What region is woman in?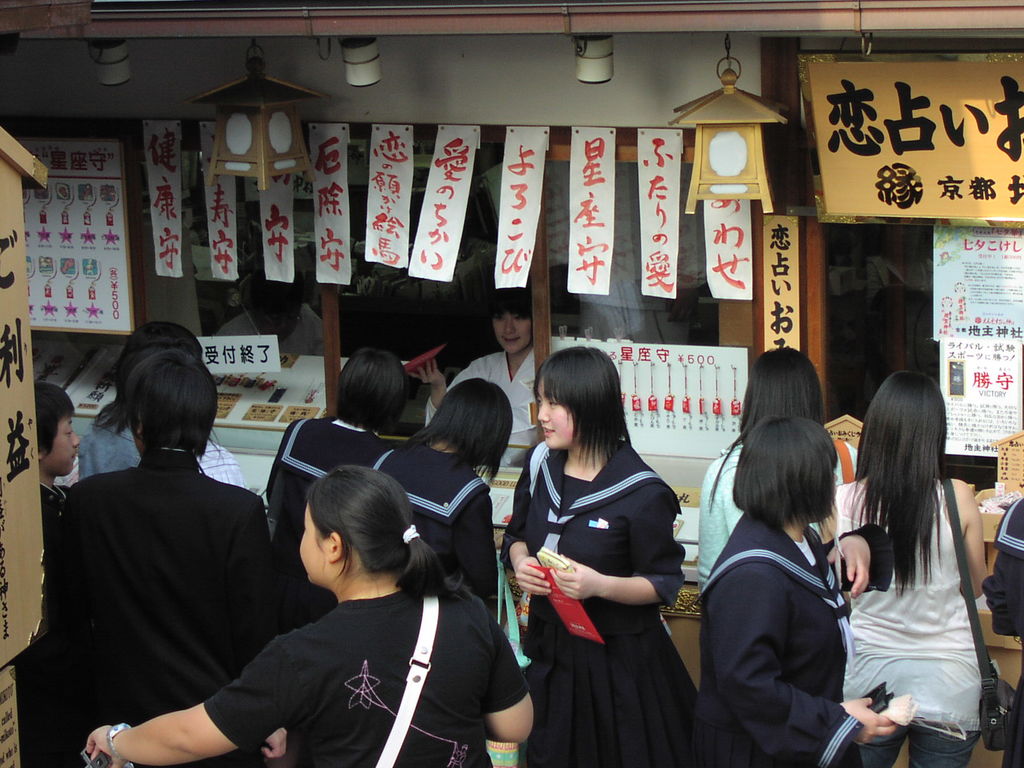
select_region(92, 463, 534, 767).
